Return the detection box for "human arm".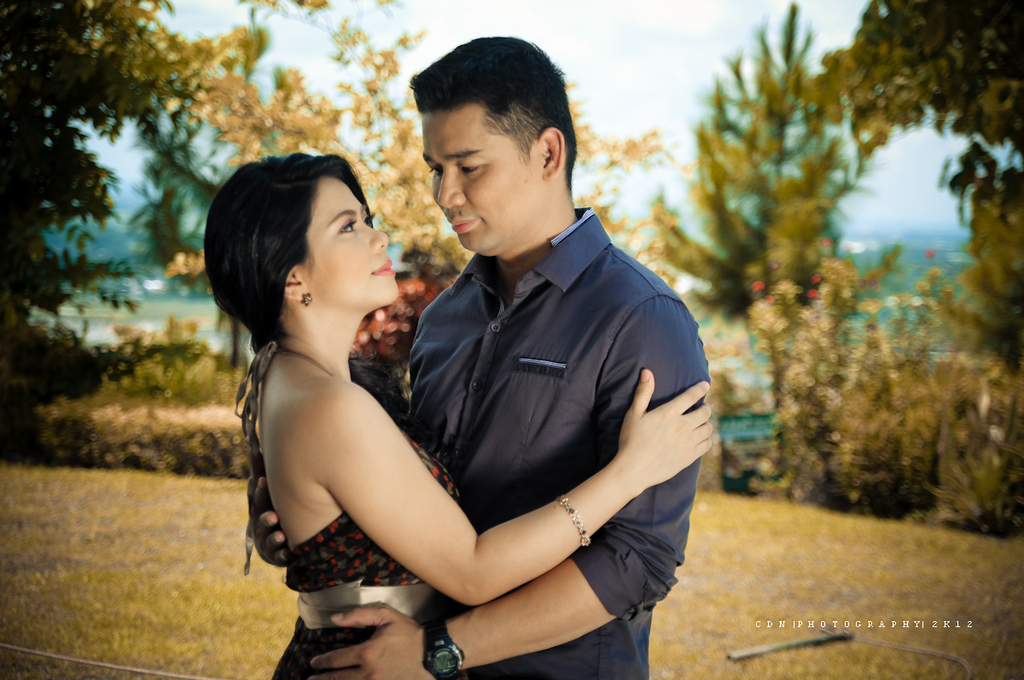
region(241, 467, 287, 570).
